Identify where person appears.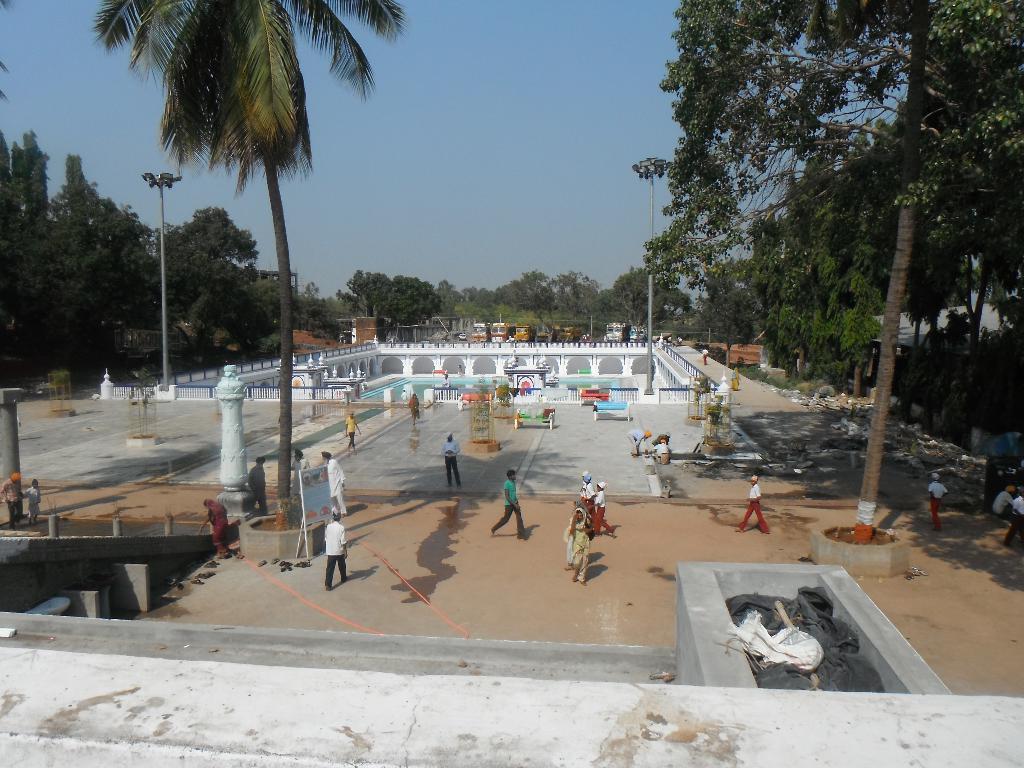
Appears at [x1=494, y1=465, x2=529, y2=541].
